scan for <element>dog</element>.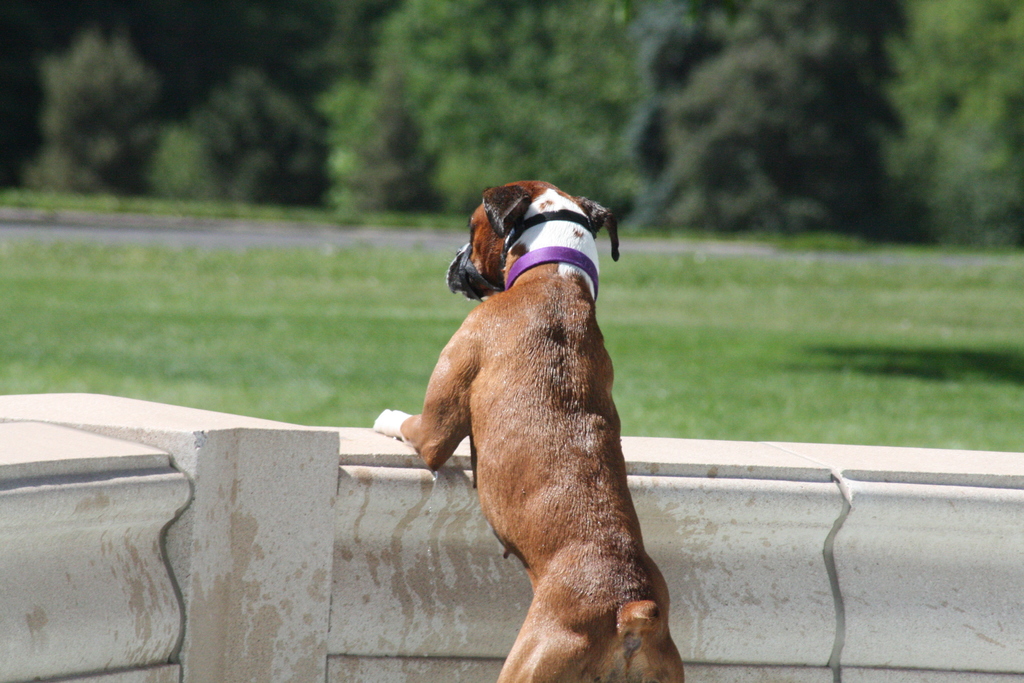
Scan result: pyautogui.locateOnScreen(371, 179, 687, 682).
